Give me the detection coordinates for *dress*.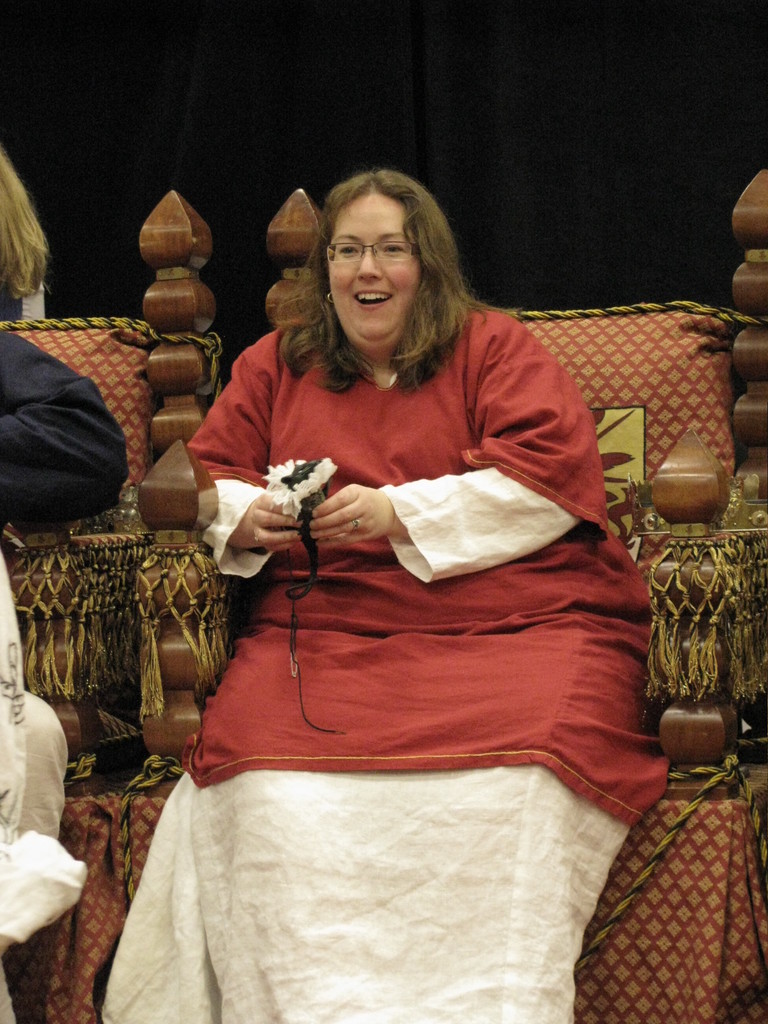
[111,299,682,1023].
